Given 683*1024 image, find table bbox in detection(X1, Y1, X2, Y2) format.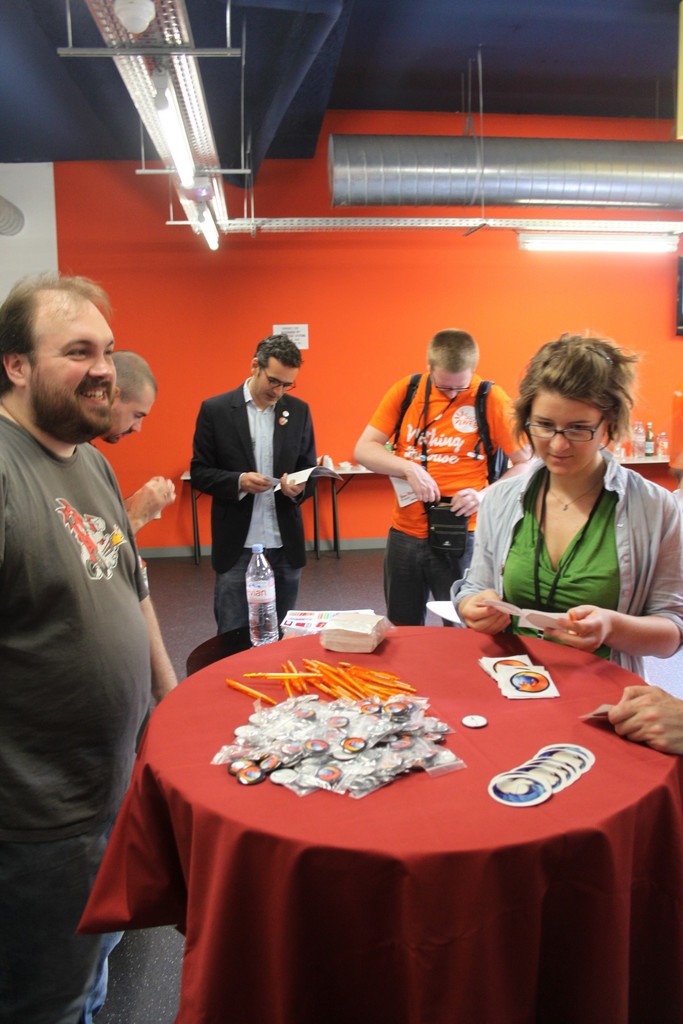
detection(179, 469, 319, 567).
